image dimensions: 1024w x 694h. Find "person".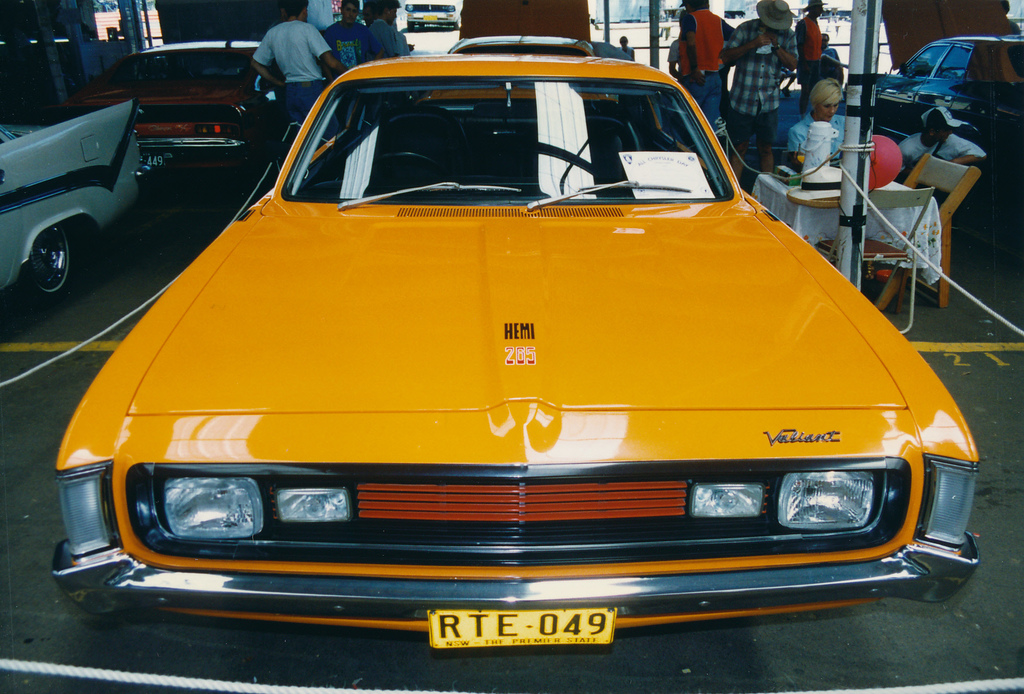
crop(721, 0, 797, 183).
